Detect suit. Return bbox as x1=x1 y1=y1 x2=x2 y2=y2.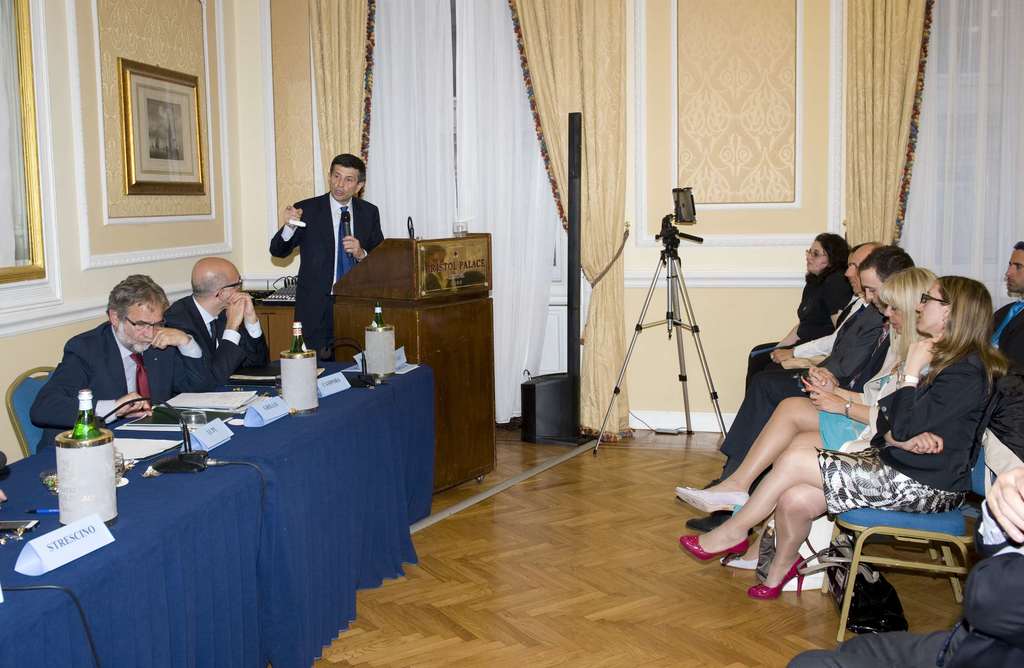
x1=719 y1=299 x2=887 y2=465.
